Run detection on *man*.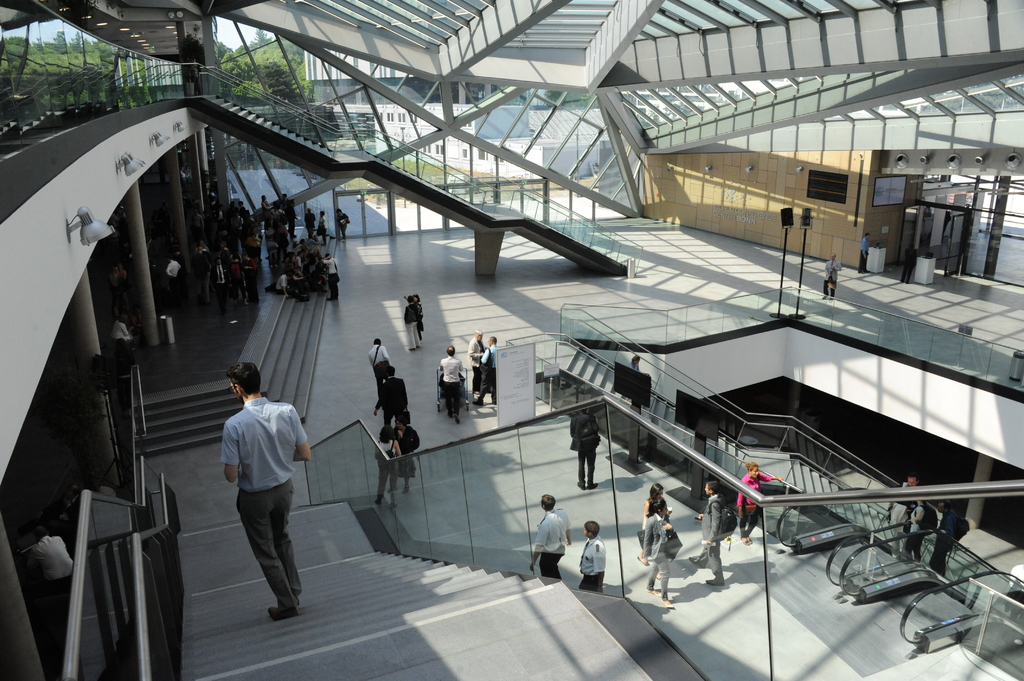
Result: [x1=205, y1=365, x2=310, y2=630].
